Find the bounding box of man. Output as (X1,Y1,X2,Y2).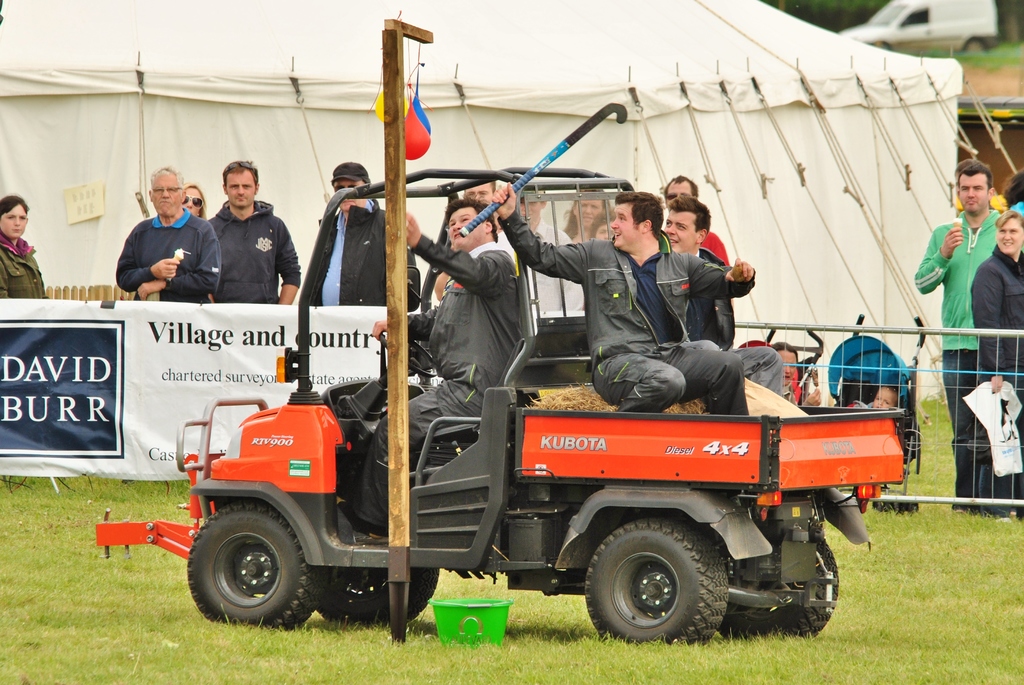
(302,148,415,314).
